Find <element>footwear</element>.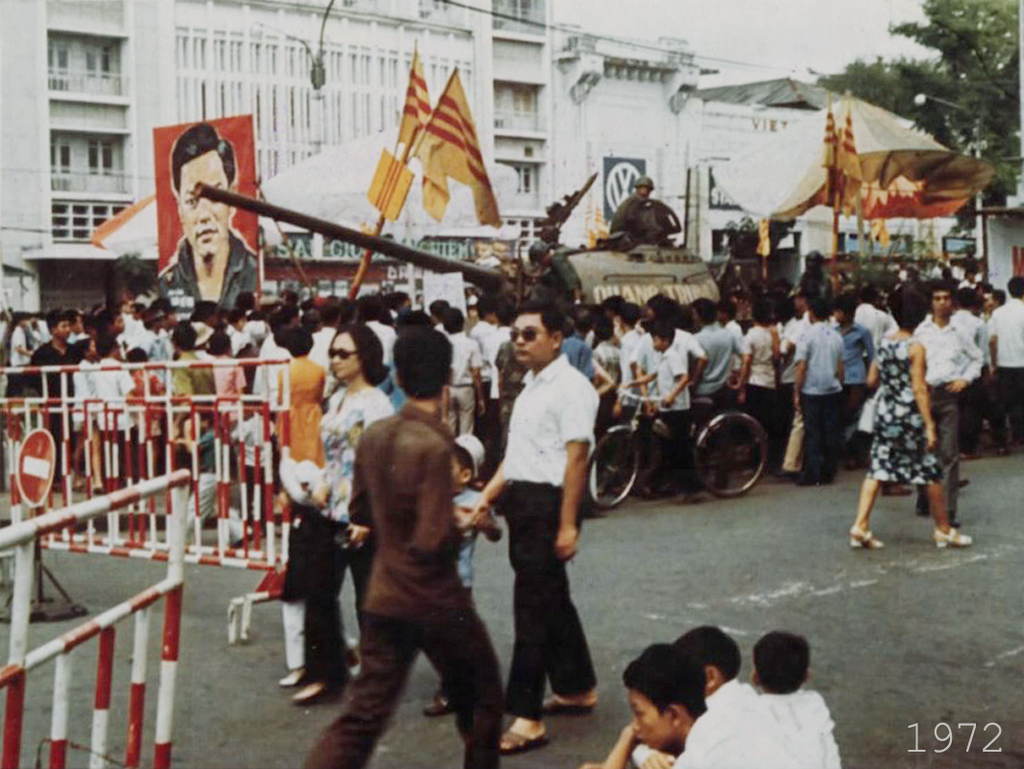
bbox=[413, 684, 452, 715].
